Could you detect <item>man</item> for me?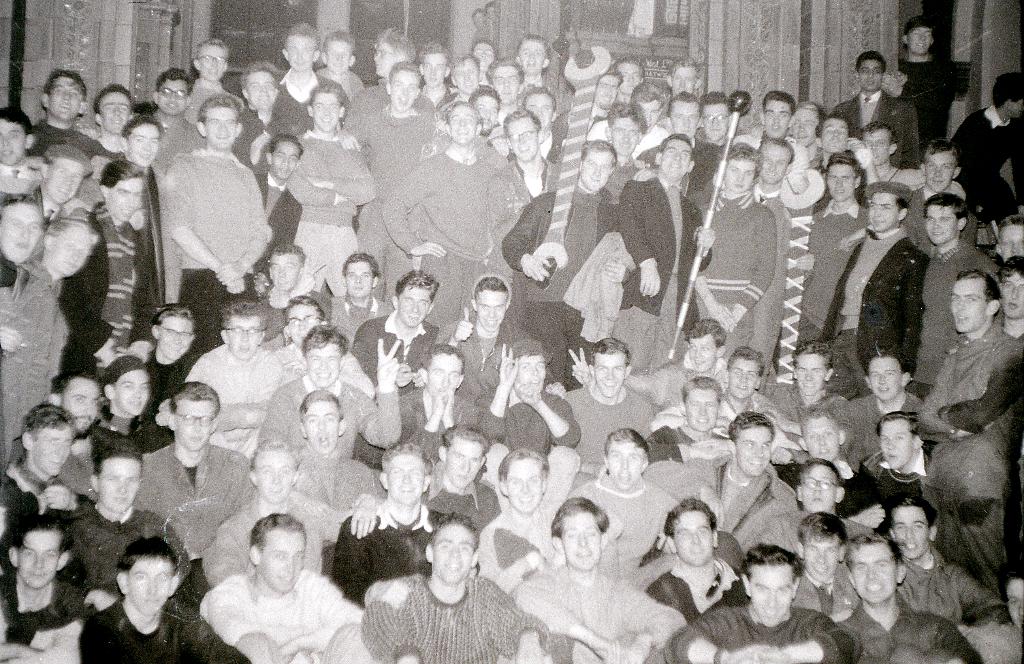
Detection result: box(819, 190, 931, 386).
